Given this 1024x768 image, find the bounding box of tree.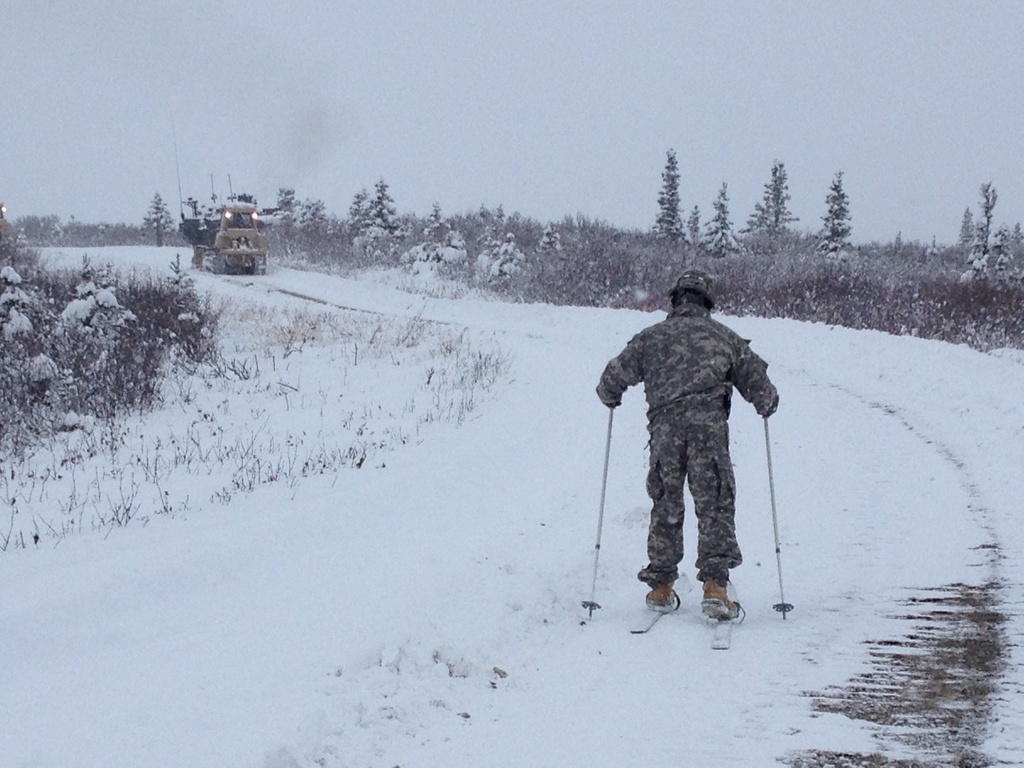
select_region(306, 193, 333, 241).
